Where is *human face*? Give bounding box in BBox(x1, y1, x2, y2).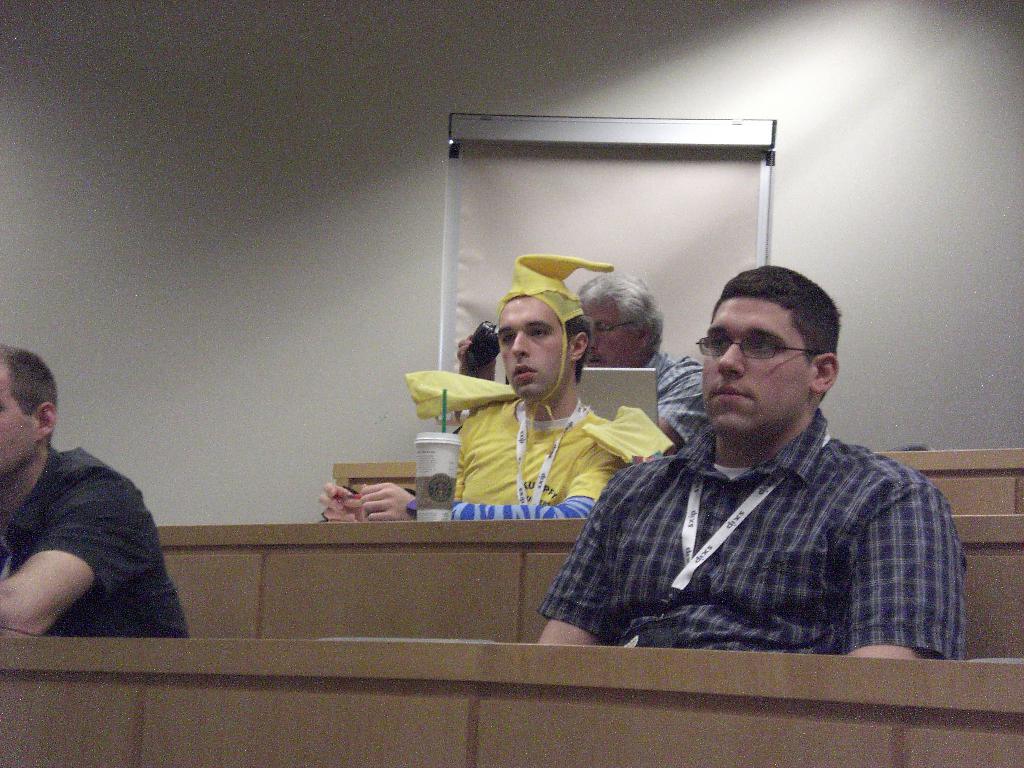
BBox(501, 295, 562, 396).
